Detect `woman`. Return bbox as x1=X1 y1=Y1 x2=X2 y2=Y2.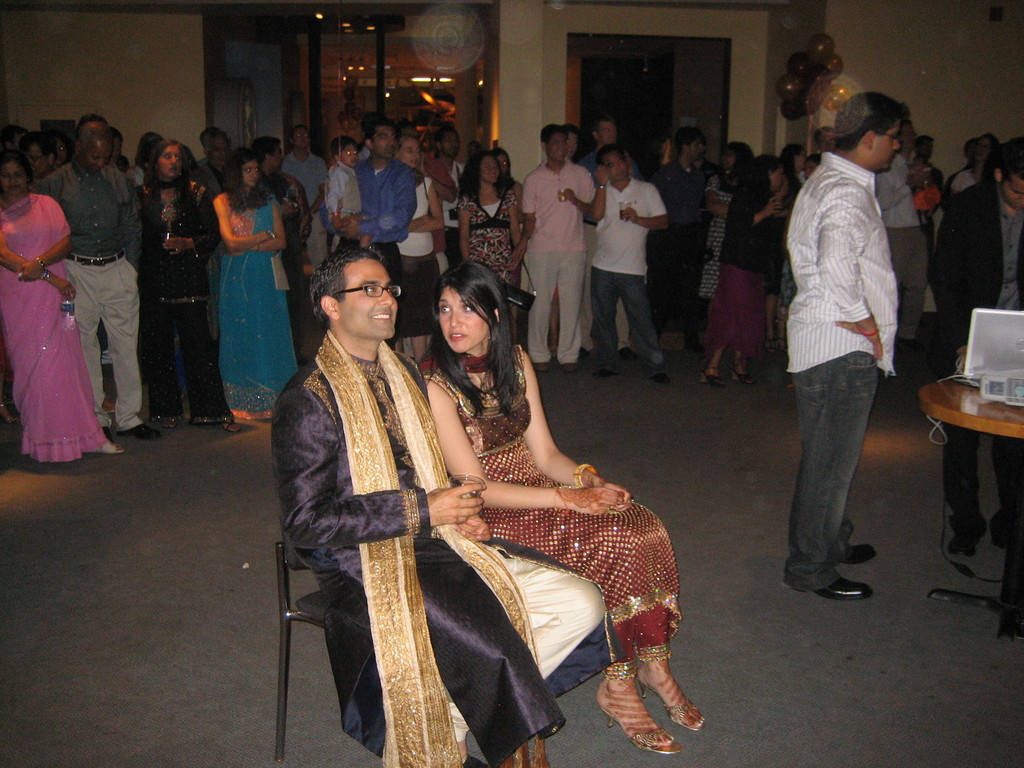
x1=705 y1=150 x2=784 y2=397.
